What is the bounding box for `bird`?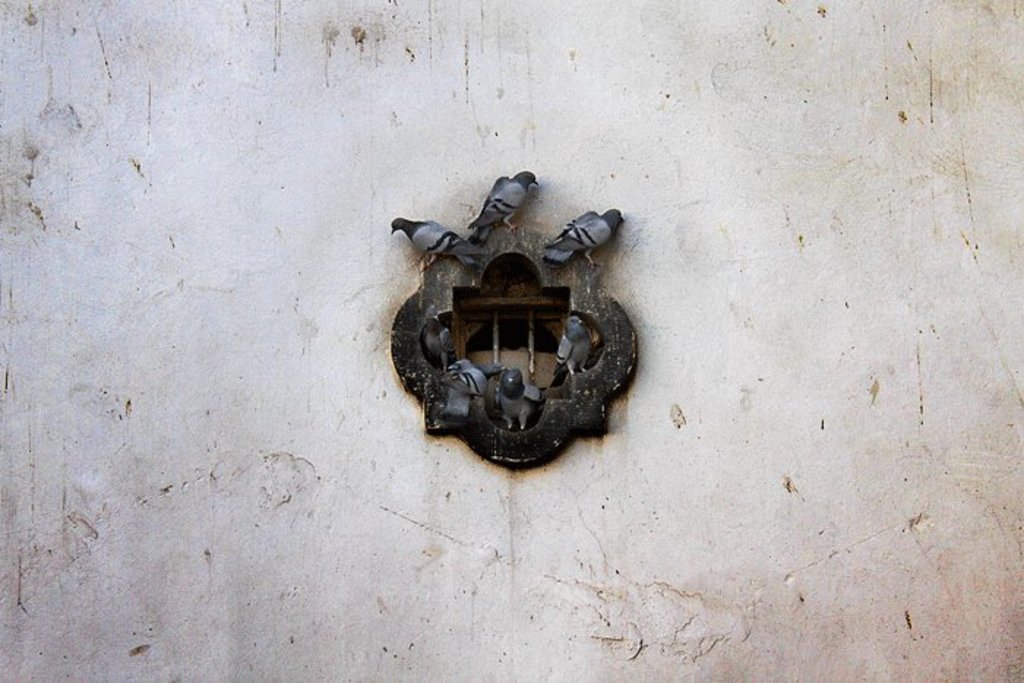
(left=497, top=363, right=535, bottom=442).
